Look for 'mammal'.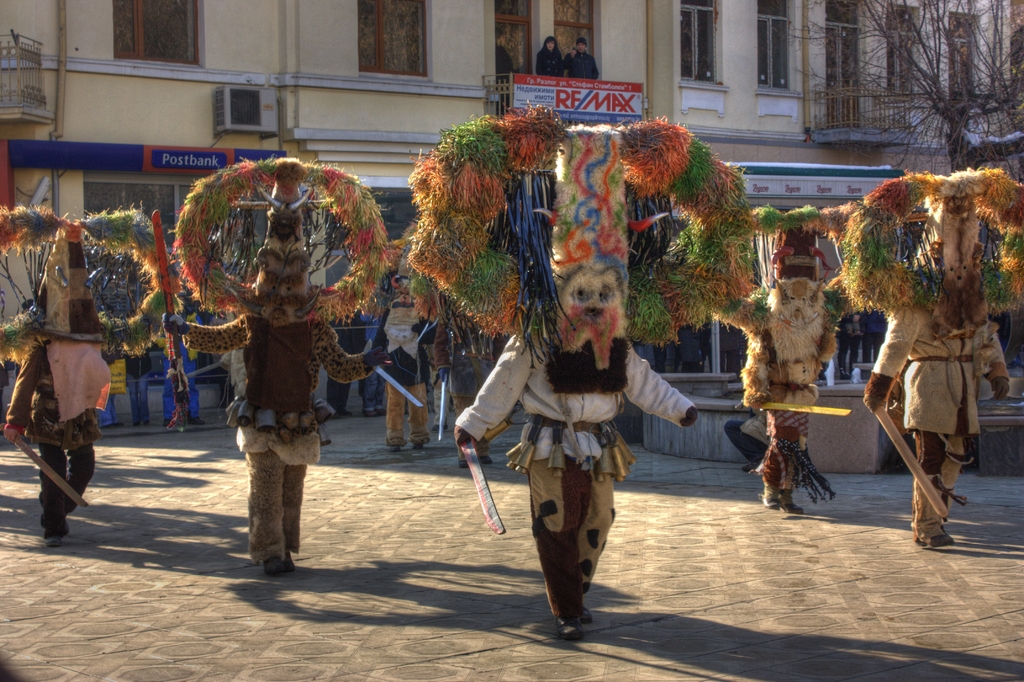
Found: 371 268 449 454.
